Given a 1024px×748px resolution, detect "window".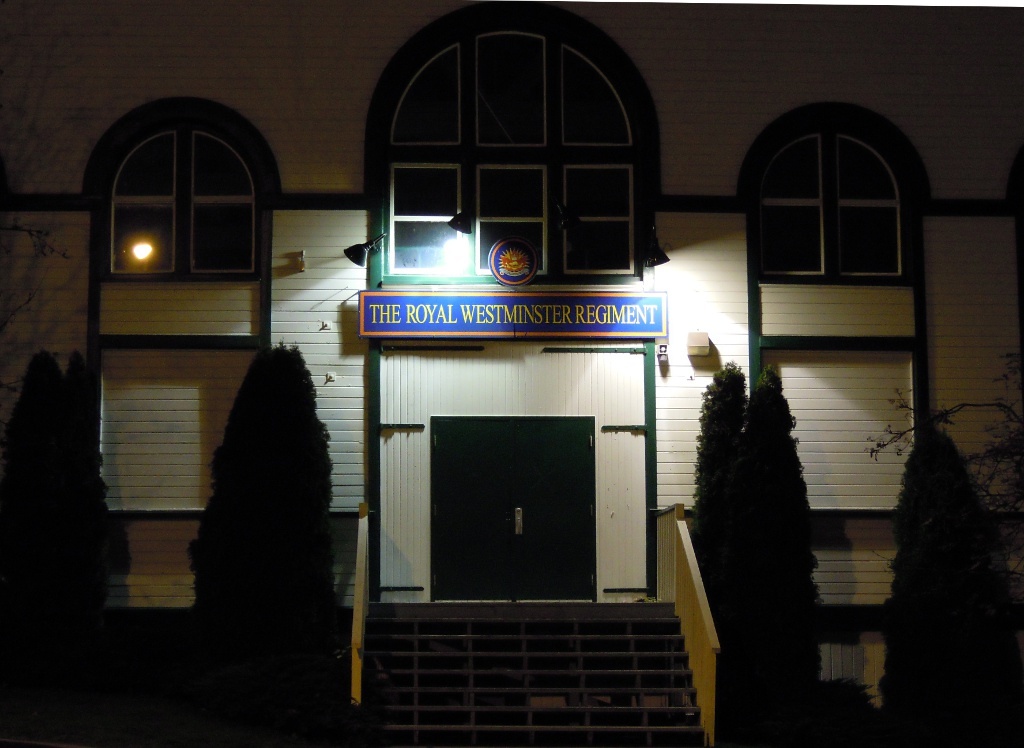
crop(763, 136, 920, 511).
